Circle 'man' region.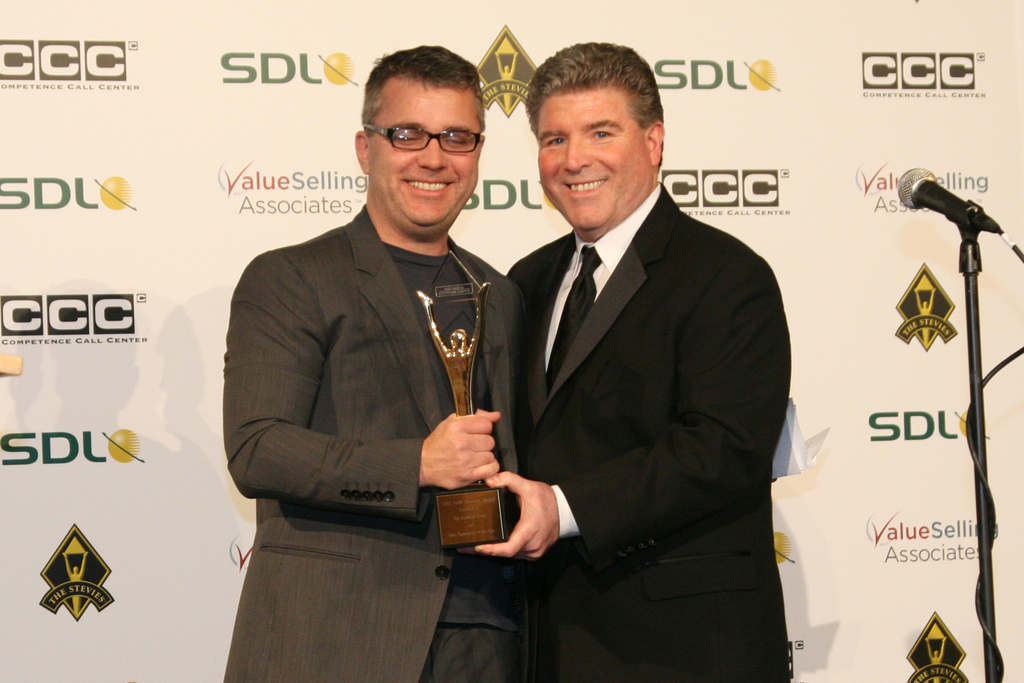
Region: (219, 40, 505, 682).
